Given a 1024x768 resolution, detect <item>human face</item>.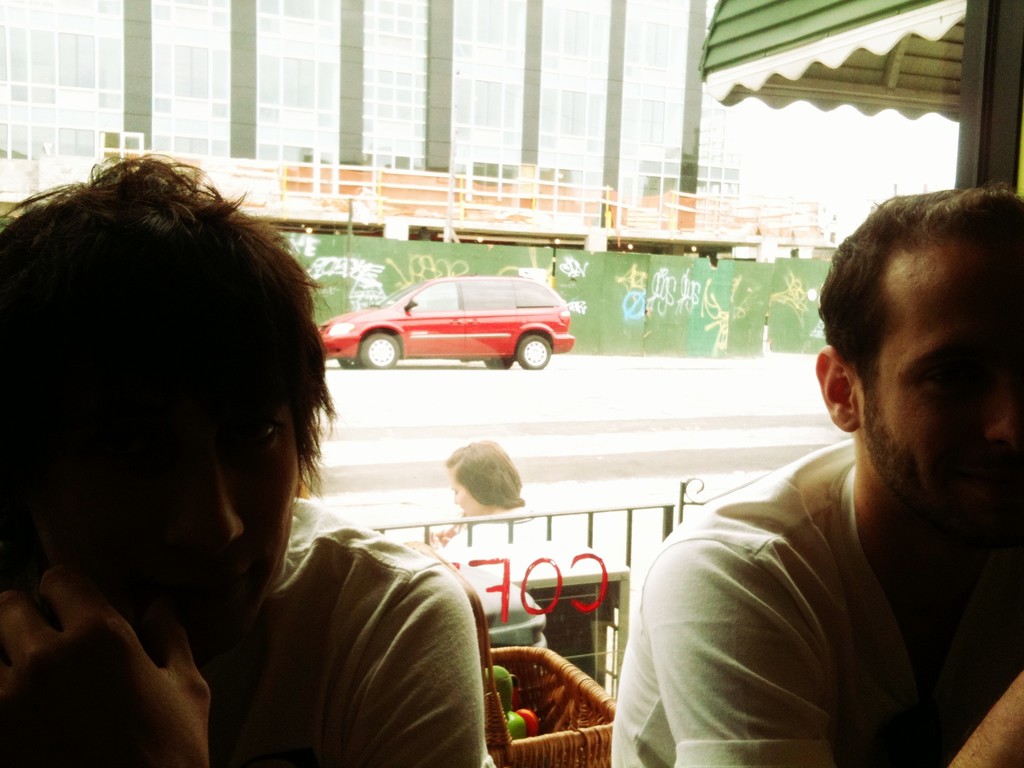
detection(861, 248, 1023, 541).
